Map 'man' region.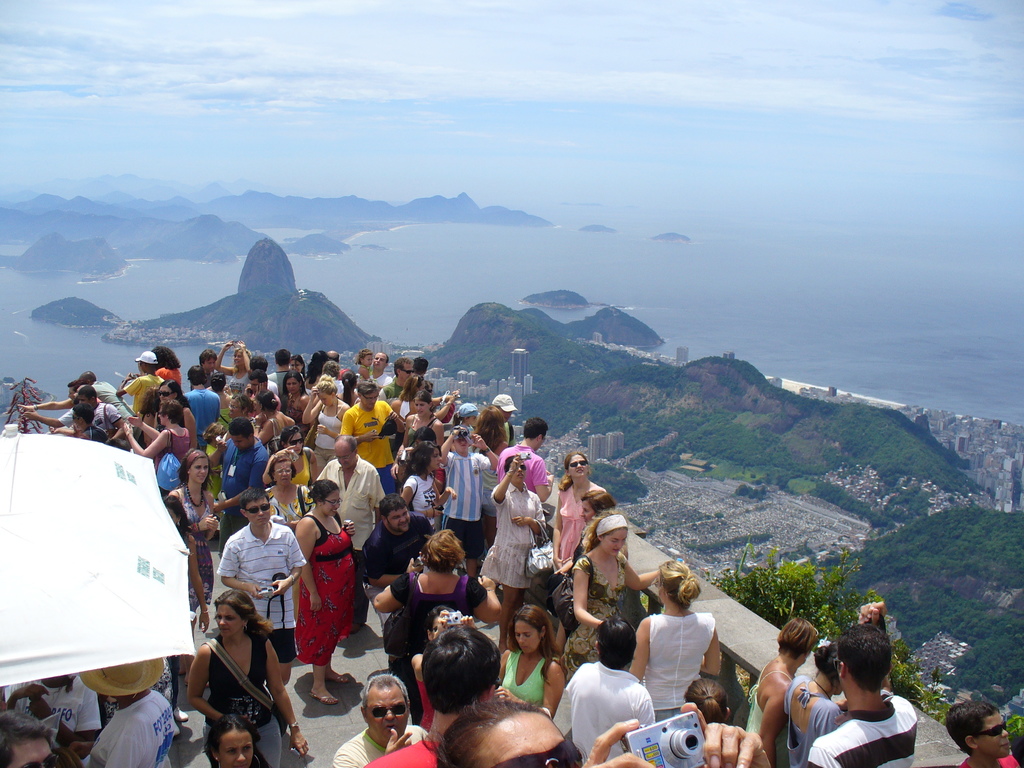
Mapped to {"x1": 0, "y1": 706, "x2": 60, "y2": 767}.
